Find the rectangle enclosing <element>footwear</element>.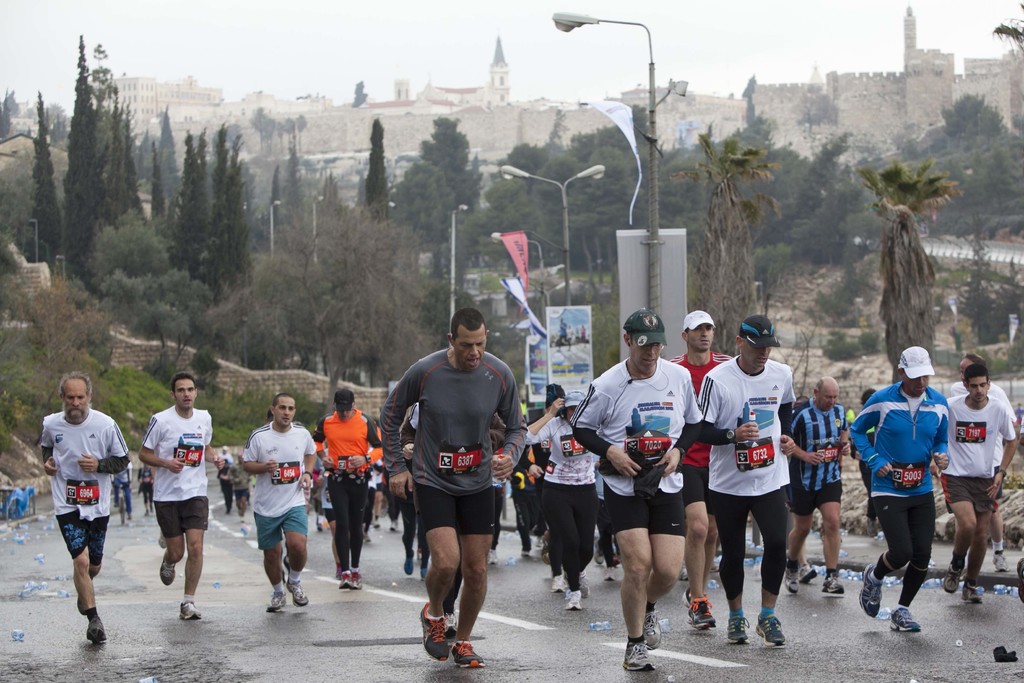
(160, 547, 176, 586).
